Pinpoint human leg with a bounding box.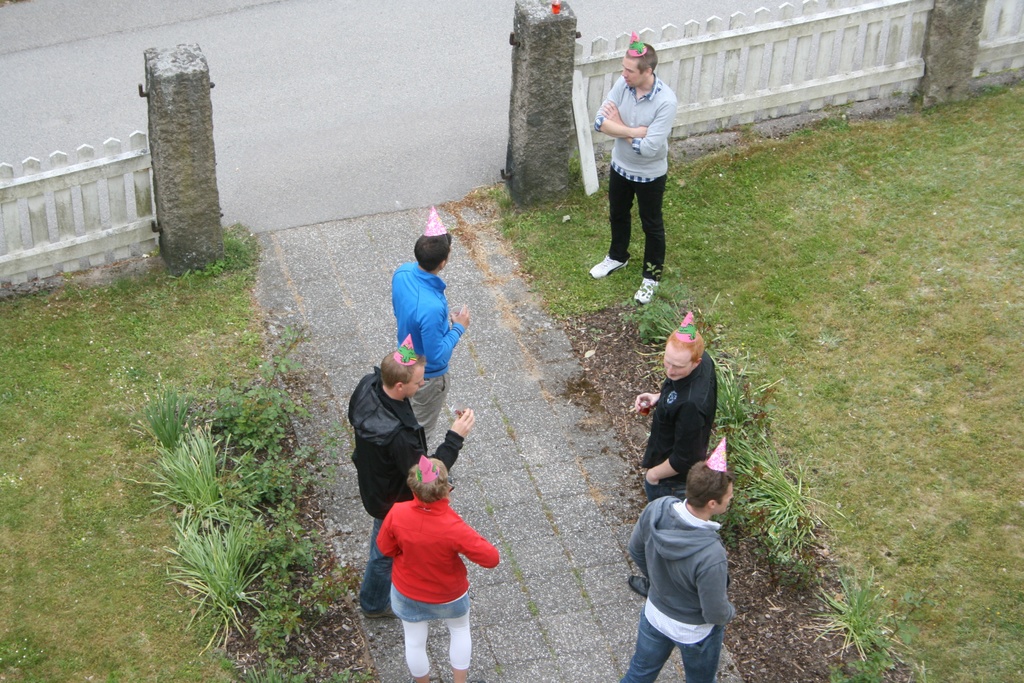
Rect(620, 612, 671, 682).
